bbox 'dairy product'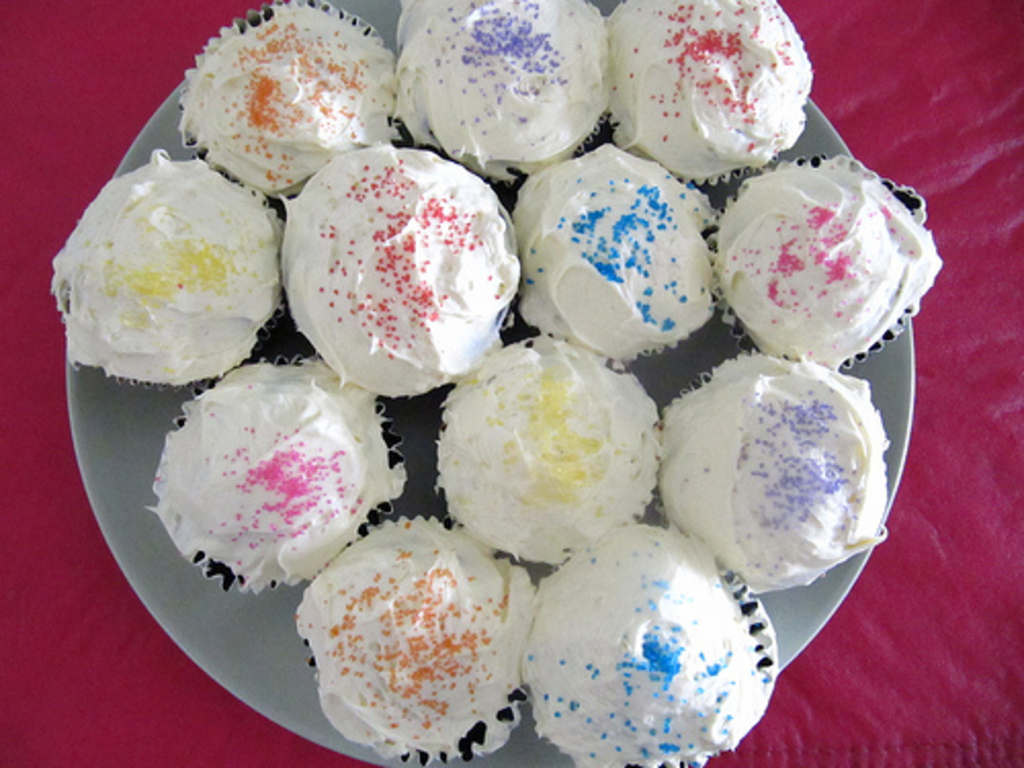
locate(530, 524, 786, 766)
